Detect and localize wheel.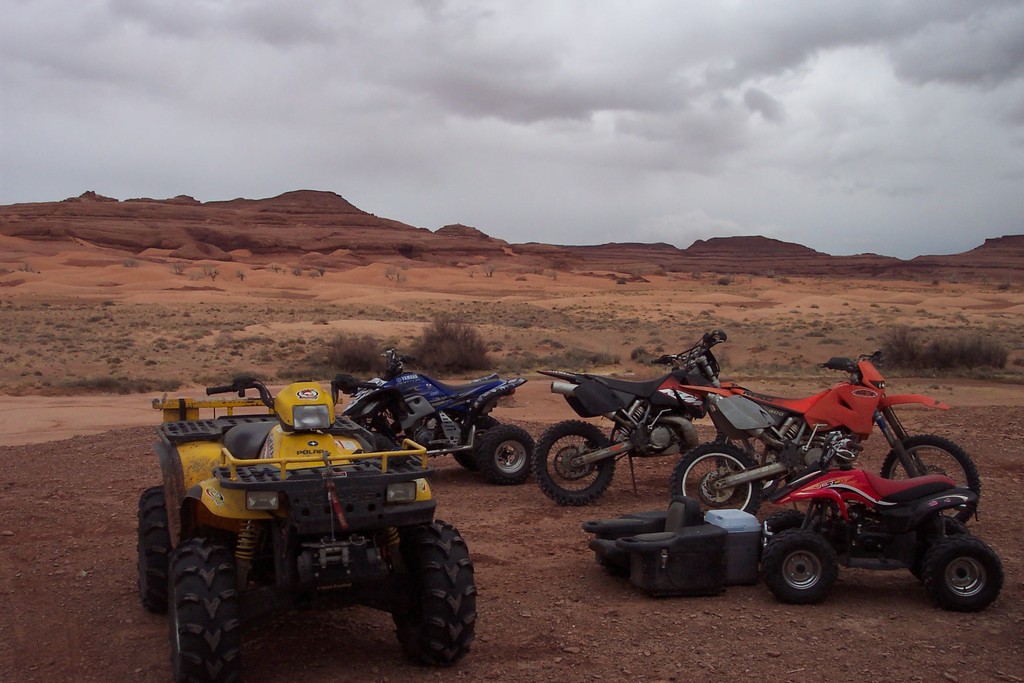
Localized at left=660, top=439, right=763, bottom=513.
